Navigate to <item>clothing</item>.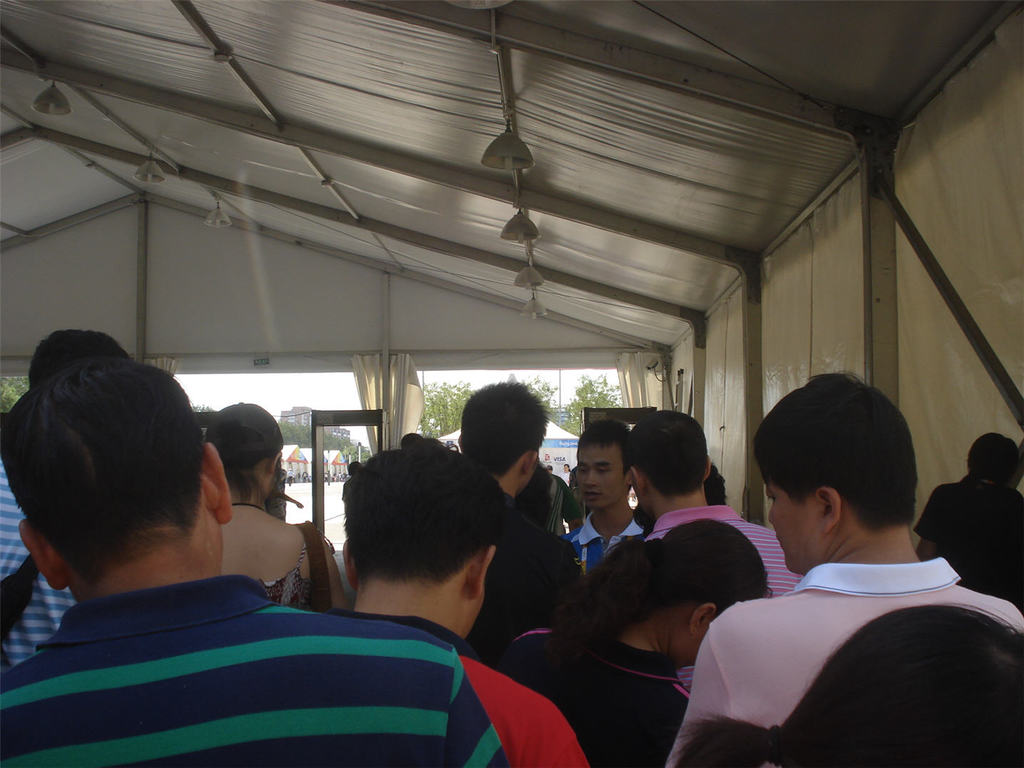
Navigation target: 663/559/1023/767.
